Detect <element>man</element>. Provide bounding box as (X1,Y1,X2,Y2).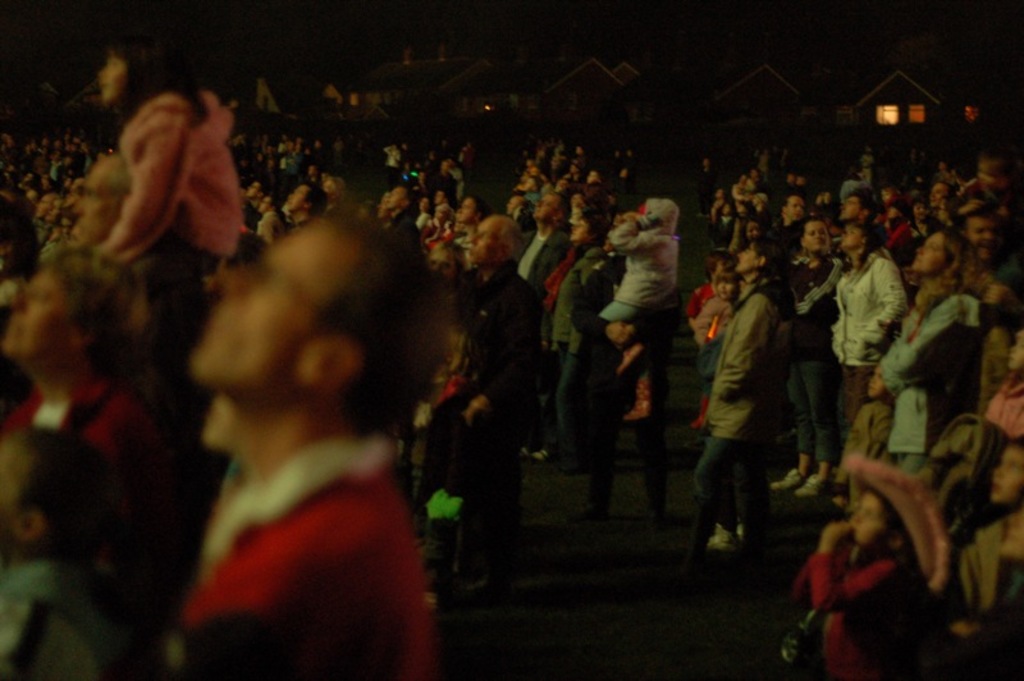
(442,211,558,561).
